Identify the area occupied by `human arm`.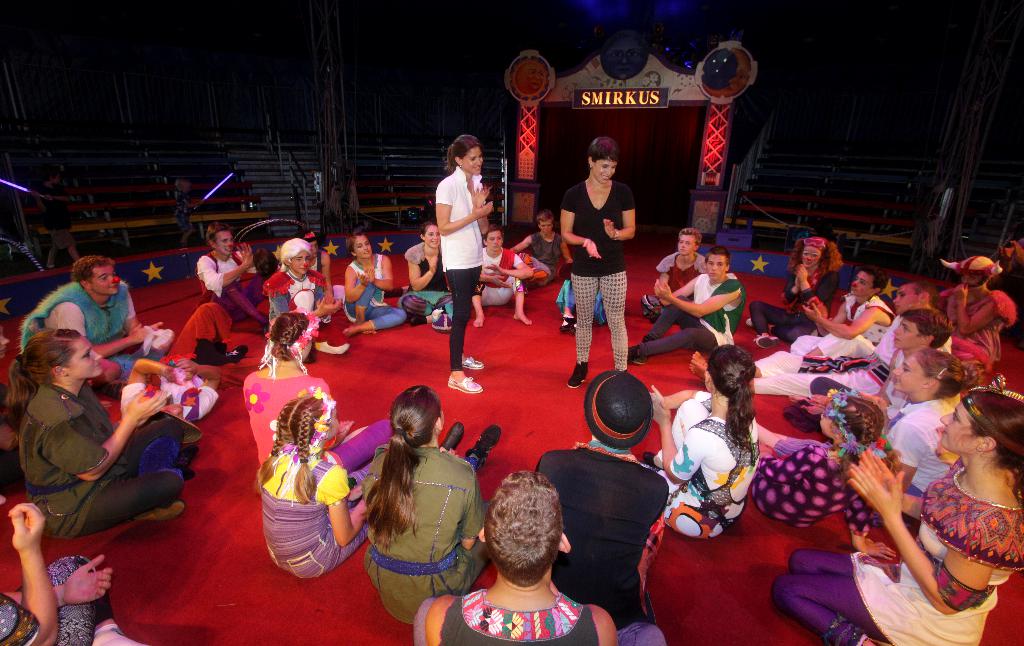
Area: crop(3, 497, 61, 645).
